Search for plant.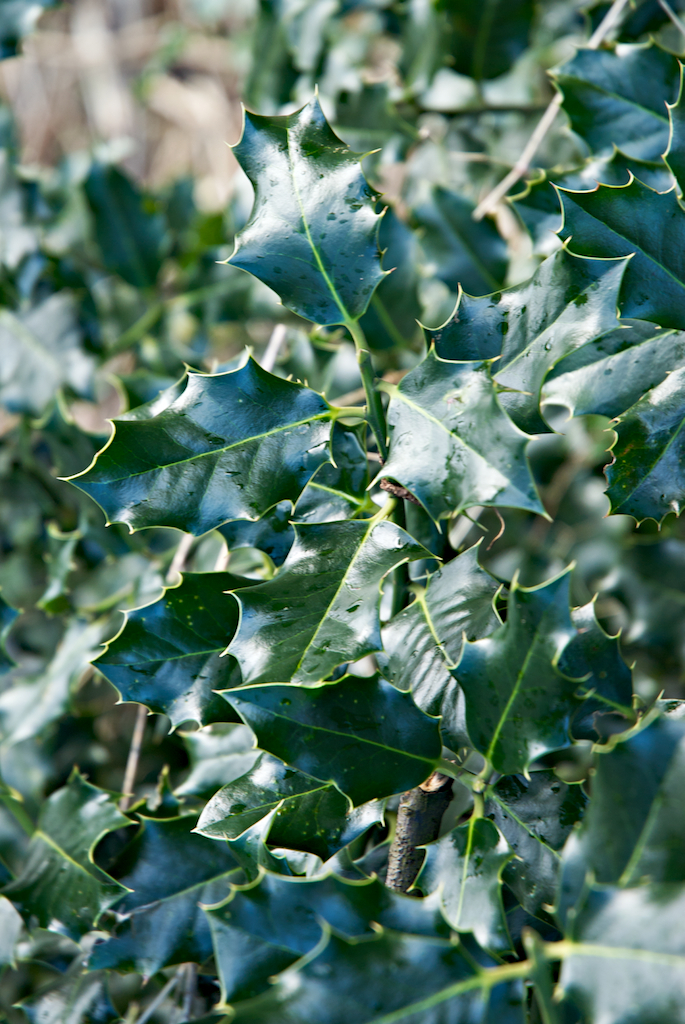
Found at l=40, t=22, r=639, b=991.
